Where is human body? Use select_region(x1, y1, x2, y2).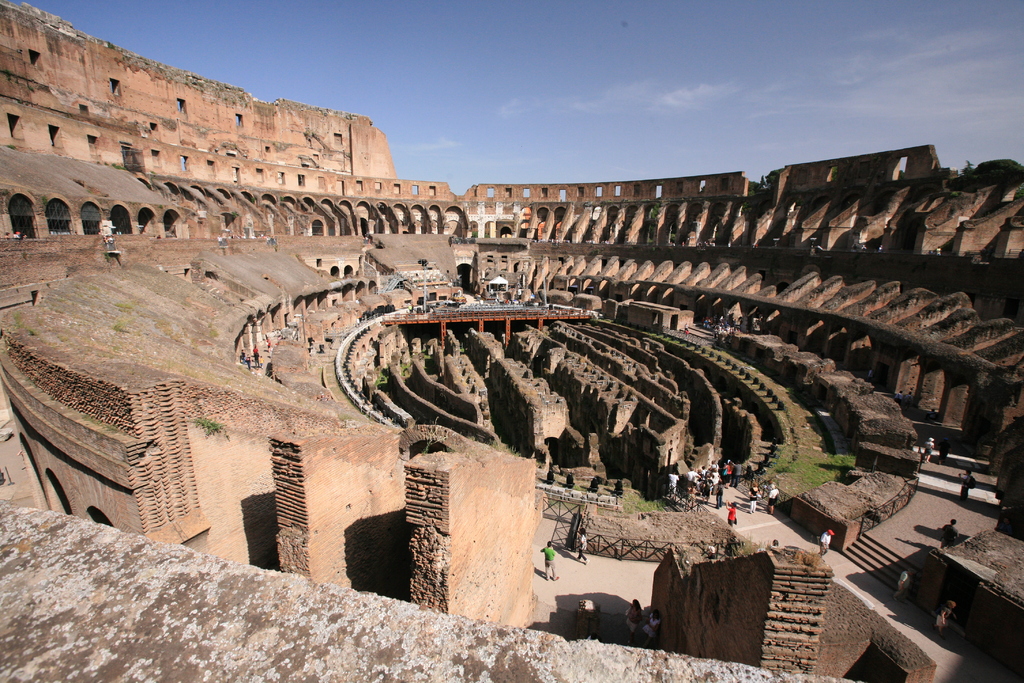
select_region(766, 488, 781, 513).
